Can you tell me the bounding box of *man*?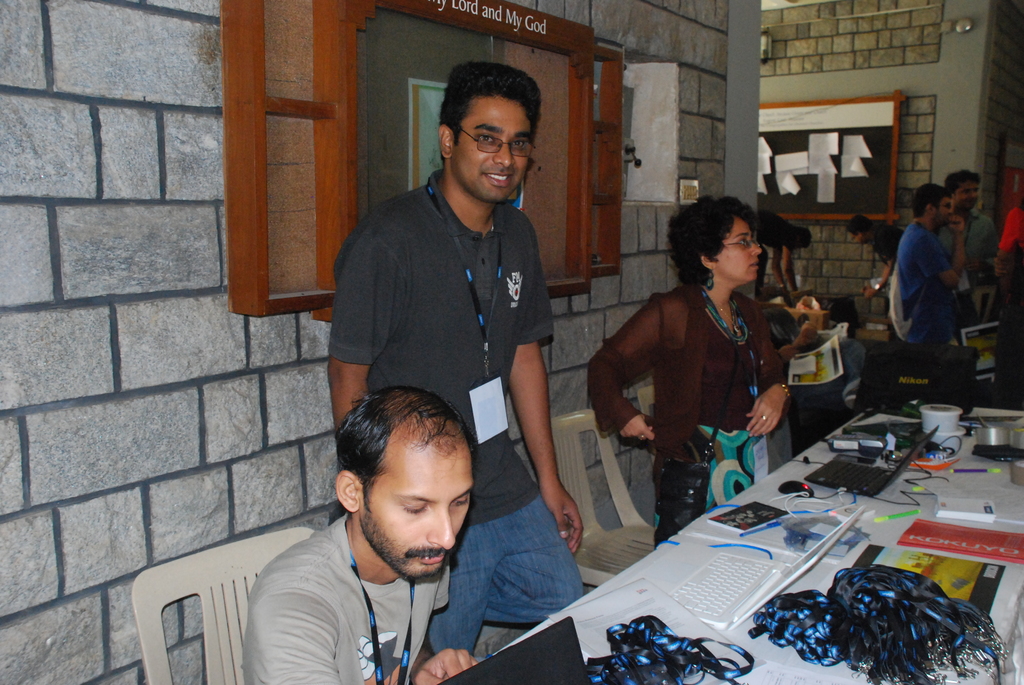
[886, 182, 967, 347].
